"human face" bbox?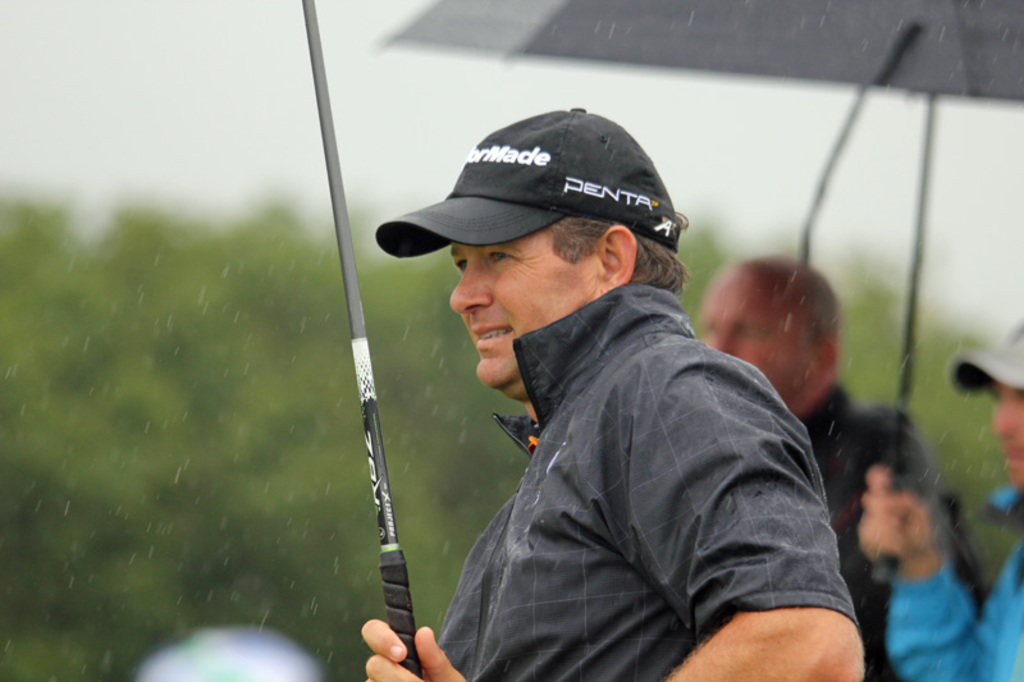
(448, 221, 609, 393)
